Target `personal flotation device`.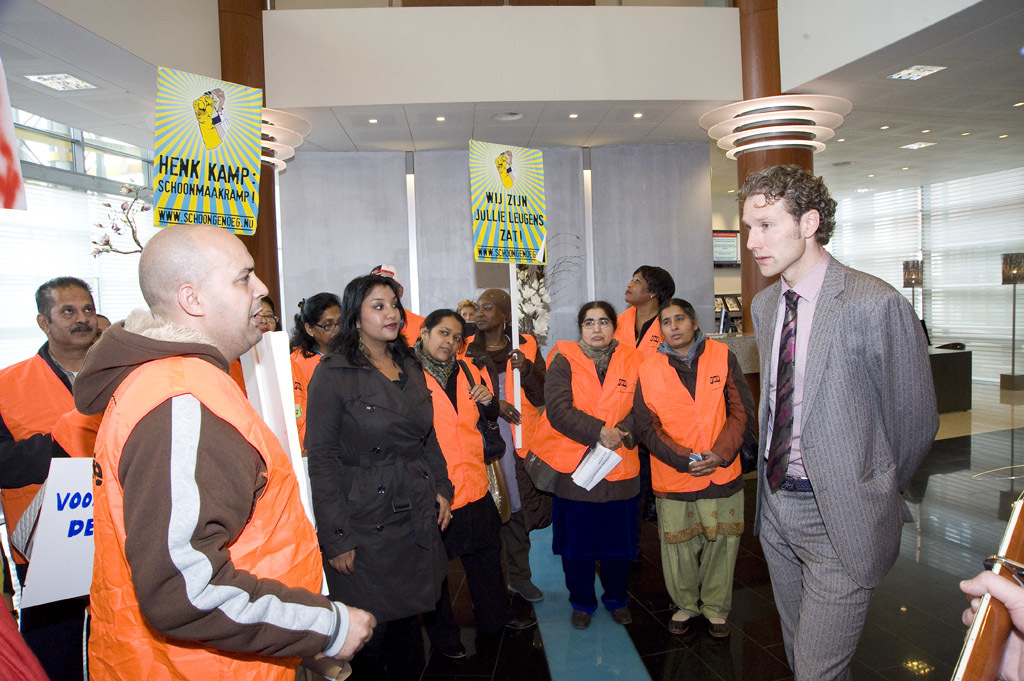
Target region: x1=83, y1=356, x2=333, y2=680.
